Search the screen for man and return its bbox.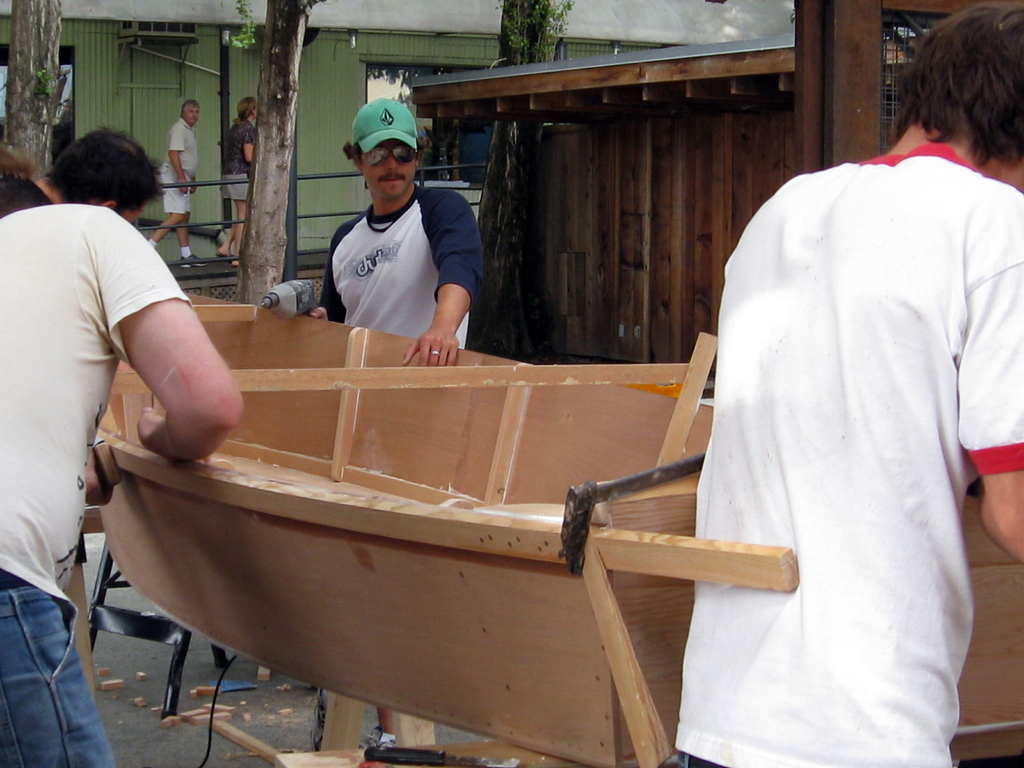
Found: box(215, 98, 260, 254).
